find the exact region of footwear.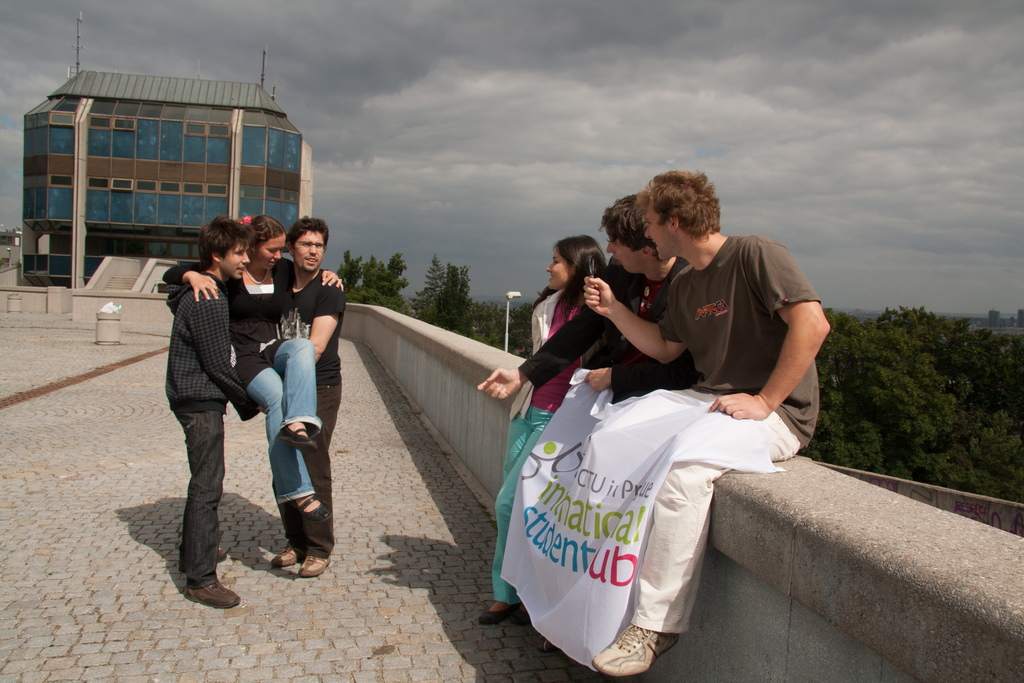
Exact region: rect(292, 497, 330, 523).
